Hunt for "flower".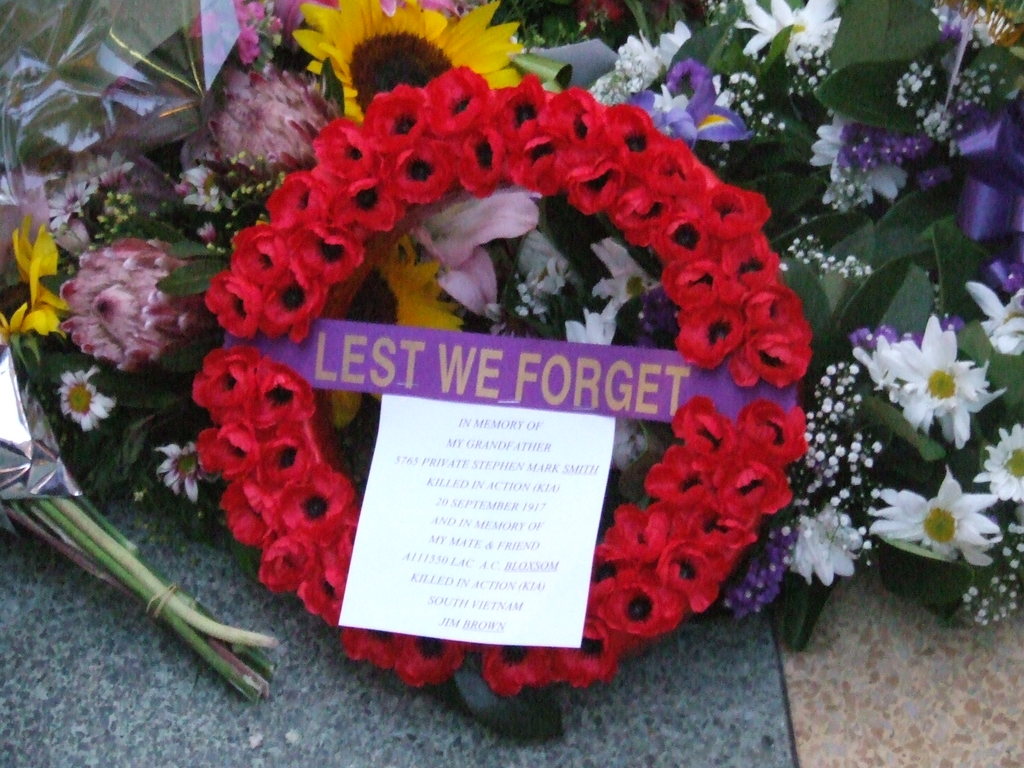
Hunted down at [971,286,1023,360].
